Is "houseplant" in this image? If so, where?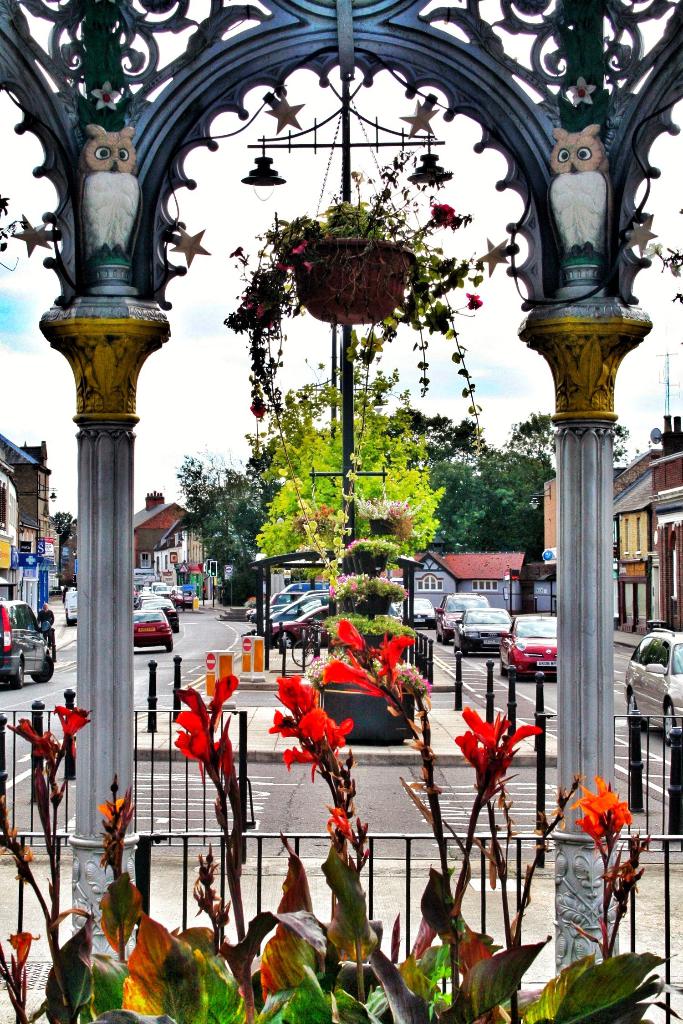
Yes, at bbox=[336, 573, 415, 617].
